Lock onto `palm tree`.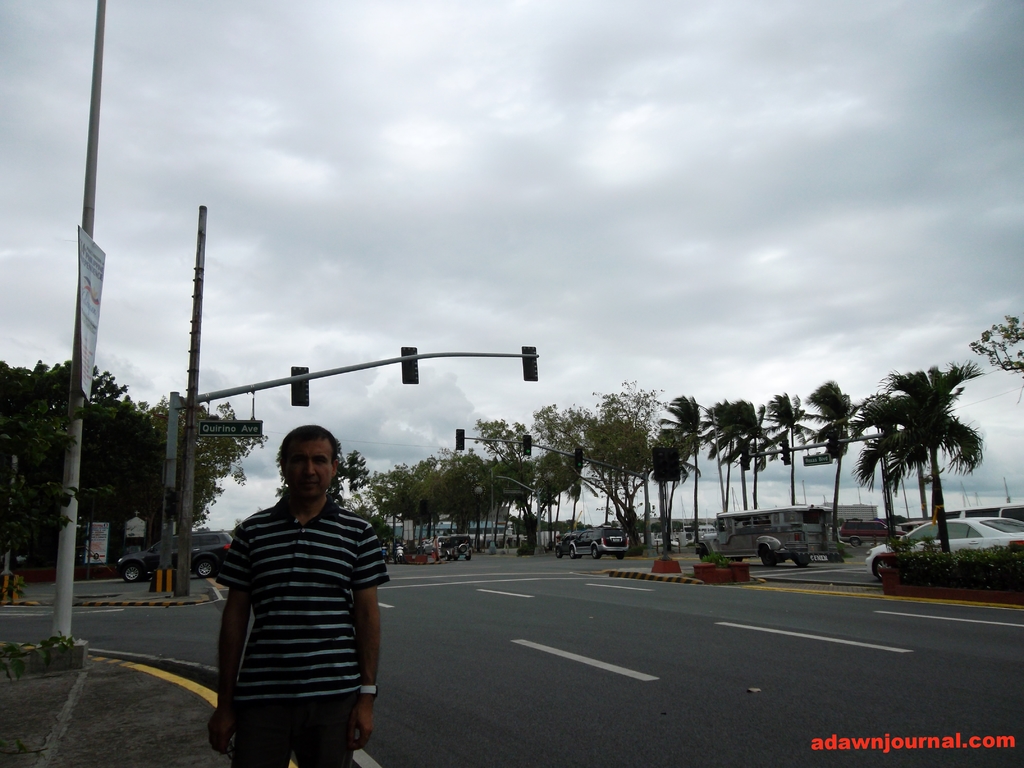
Locked: 532,405,596,544.
